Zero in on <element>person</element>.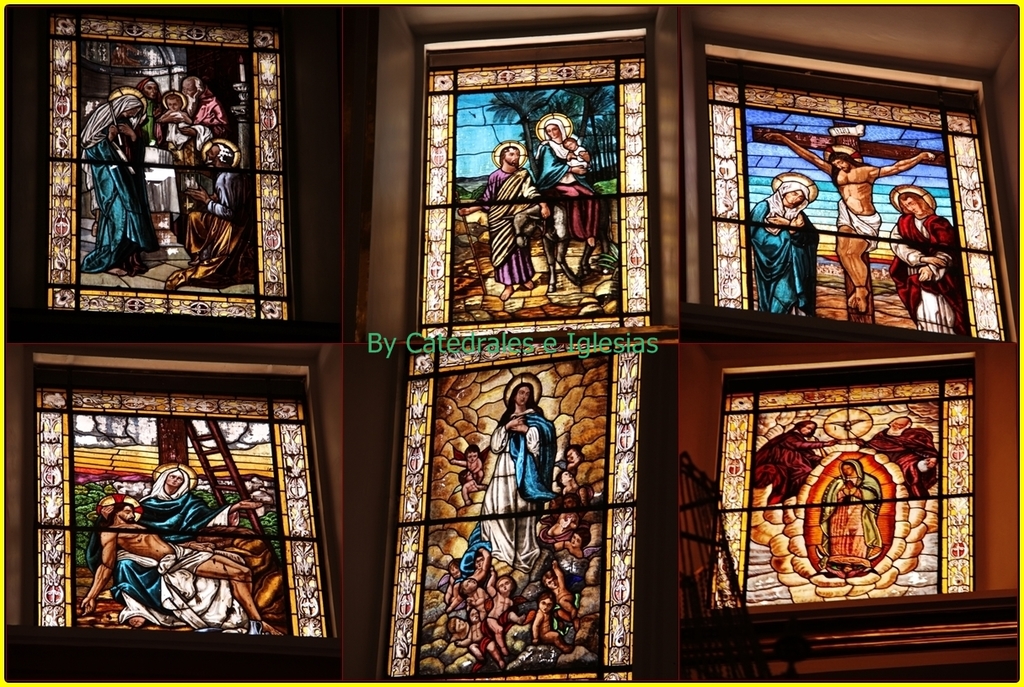
Zeroed in: 887/173/964/328.
